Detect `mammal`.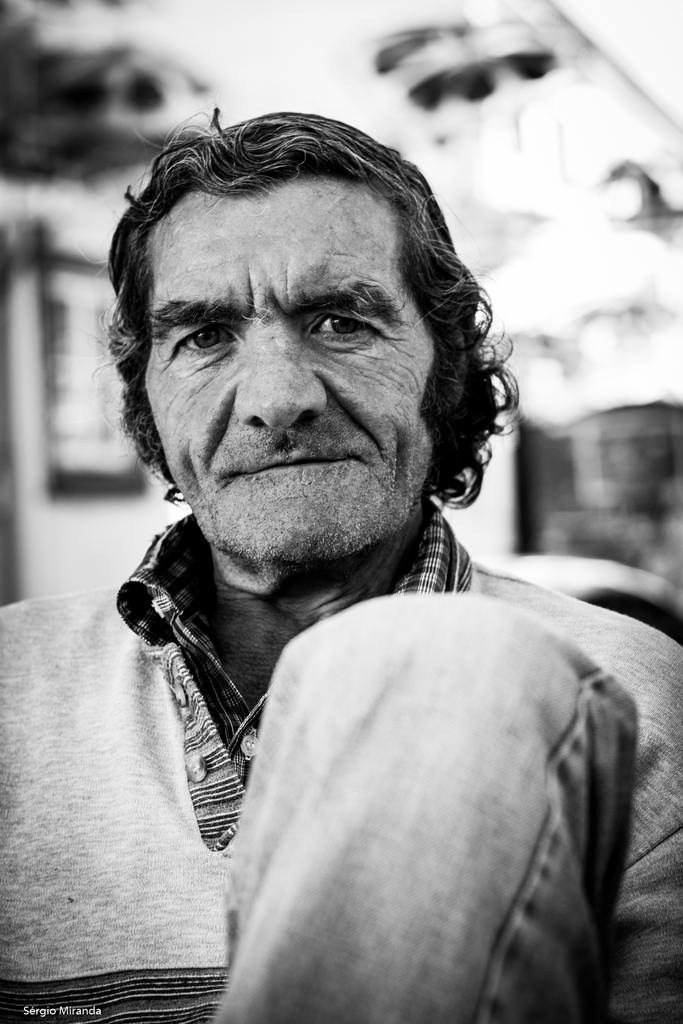
Detected at left=0, top=3, right=597, bottom=190.
